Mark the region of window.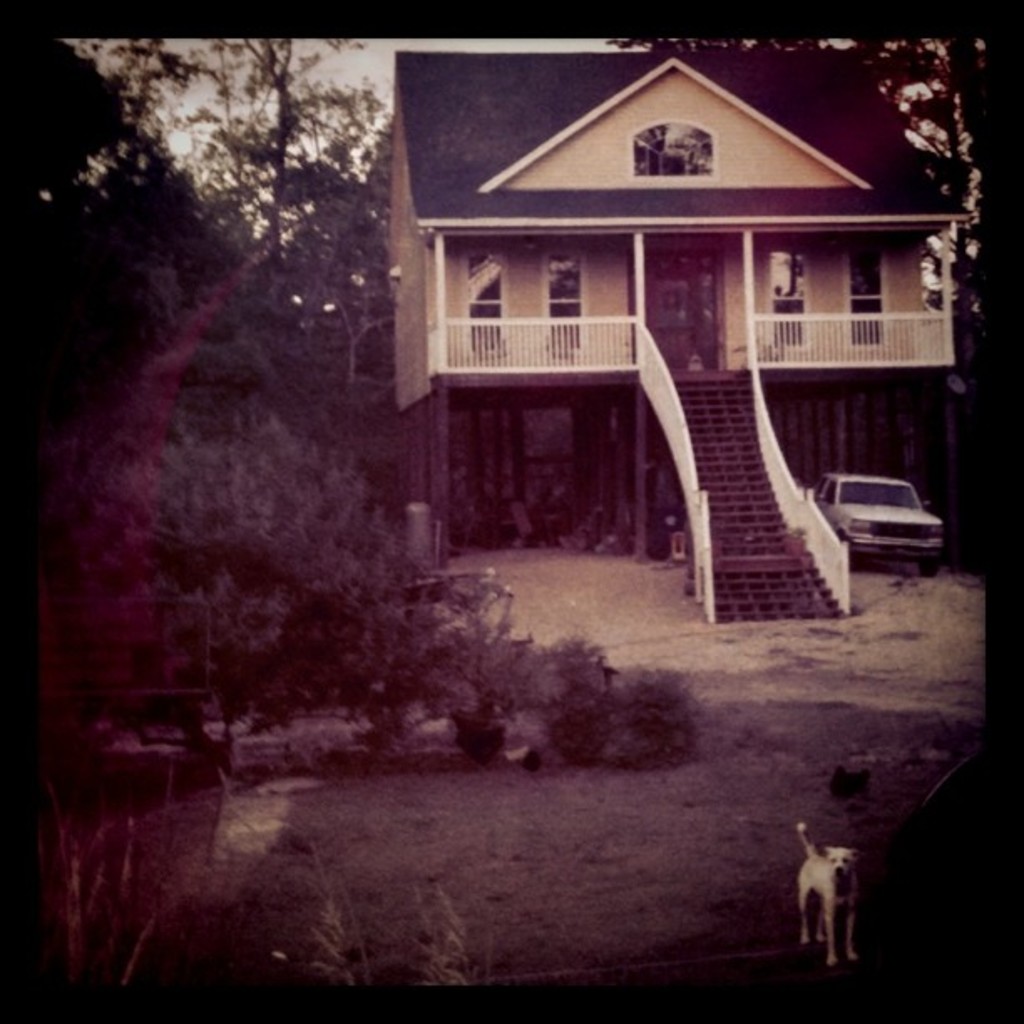
Region: l=847, t=243, r=883, b=348.
